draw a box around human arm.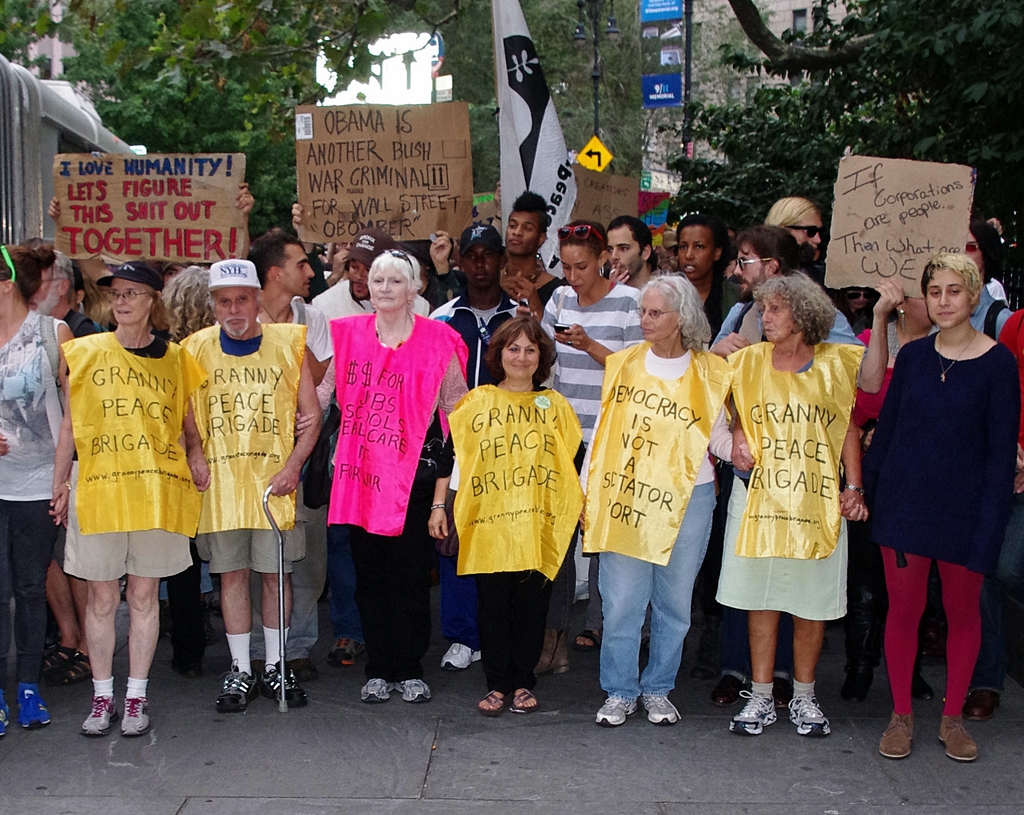
left=705, top=404, right=755, bottom=470.
